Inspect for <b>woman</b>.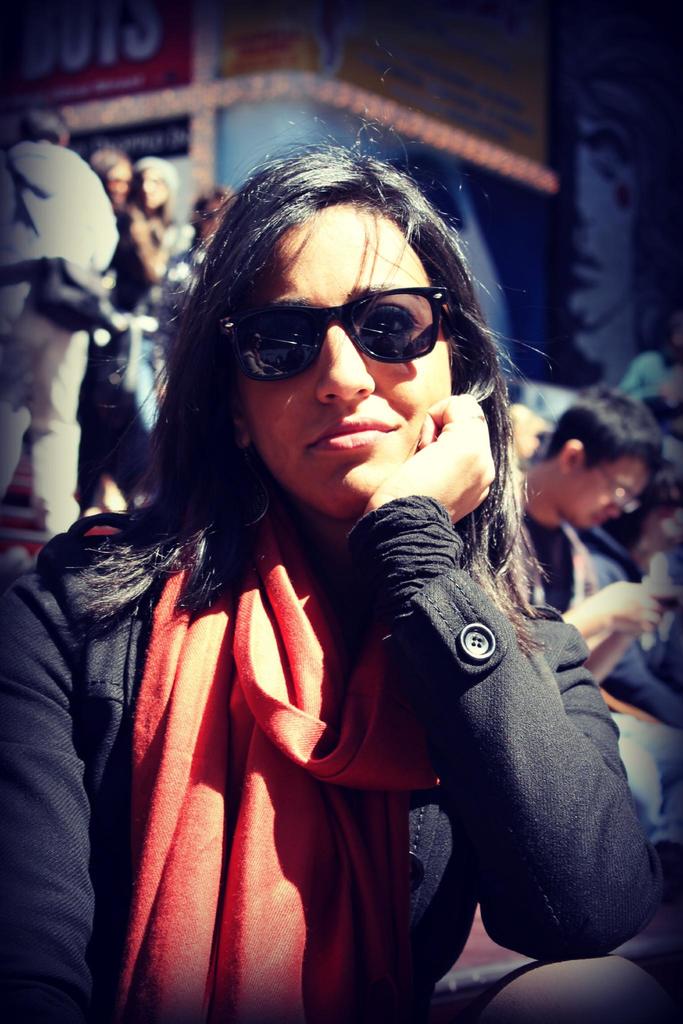
Inspection: [79, 140, 137, 220].
